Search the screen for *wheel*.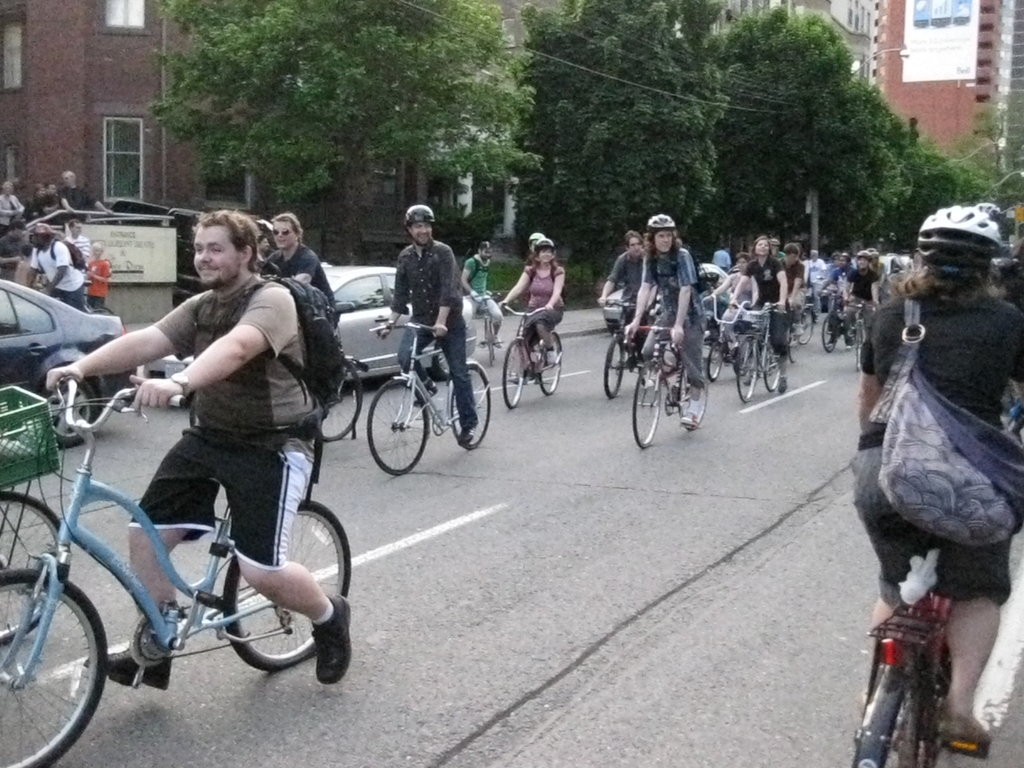
Found at bbox=[502, 335, 529, 408].
